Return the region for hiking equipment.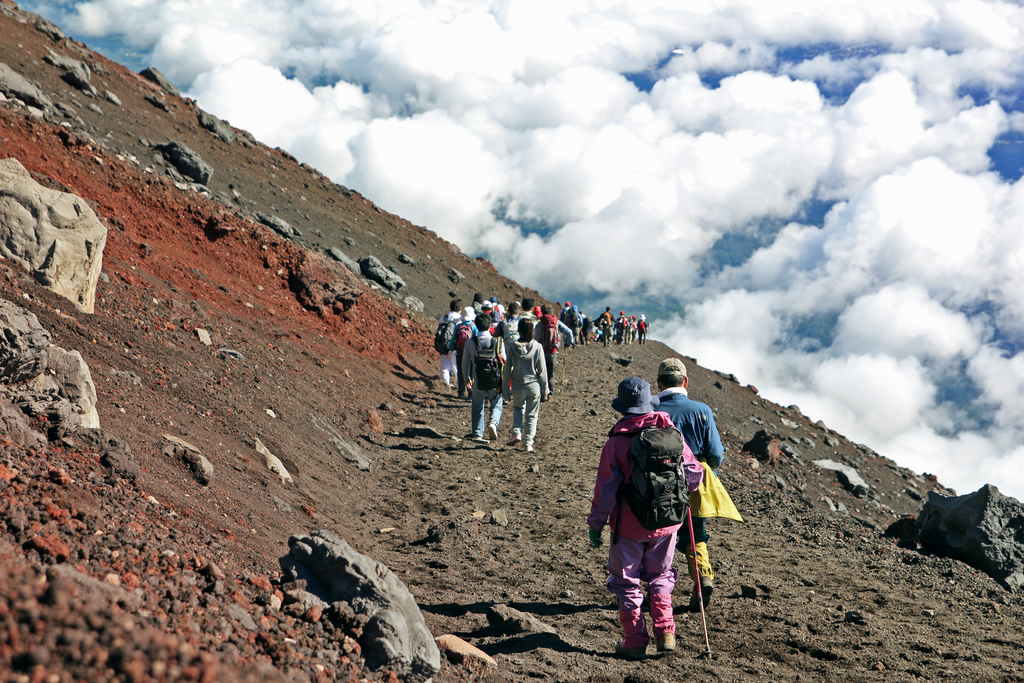
locate(579, 327, 586, 345).
